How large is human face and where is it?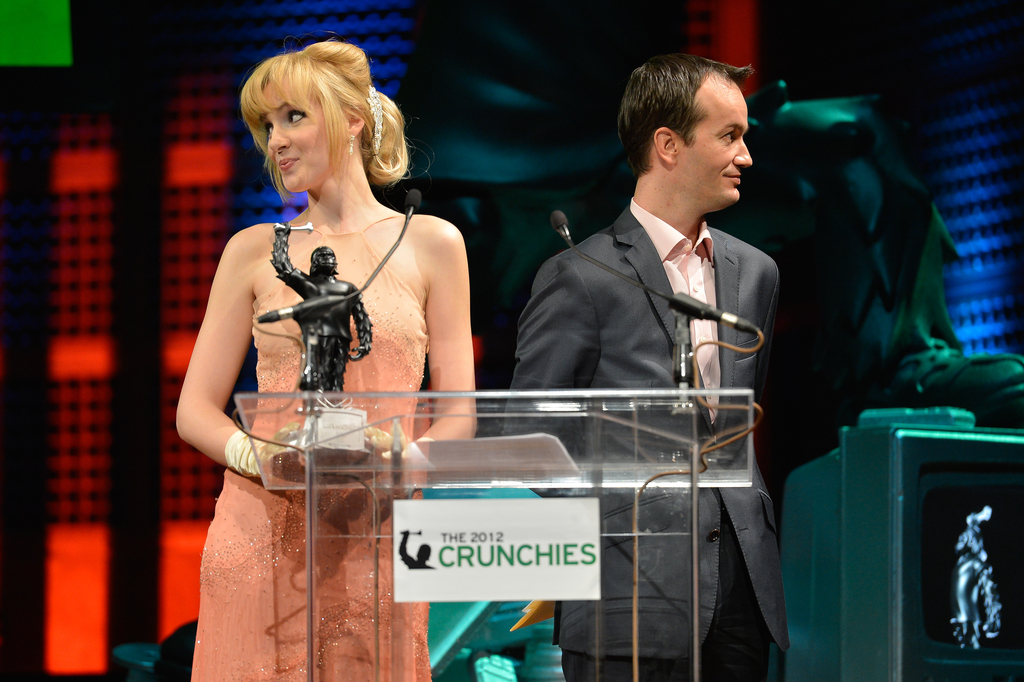
Bounding box: bbox=(257, 92, 342, 200).
